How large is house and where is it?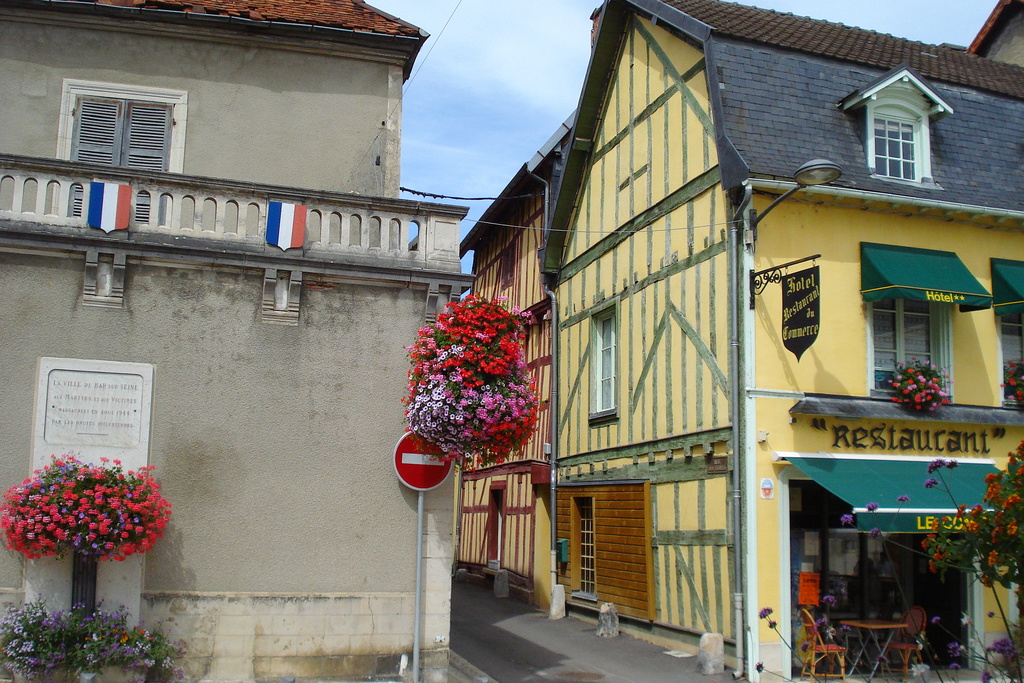
Bounding box: 0,0,473,682.
